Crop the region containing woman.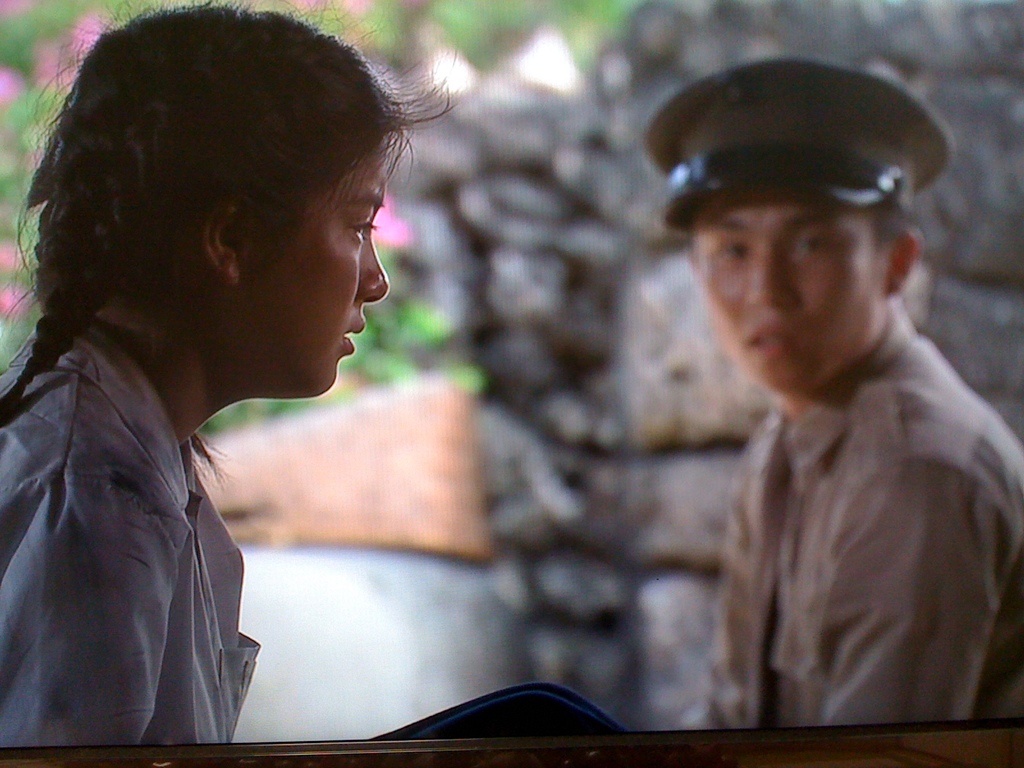
Crop region: Rect(0, 0, 468, 752).
